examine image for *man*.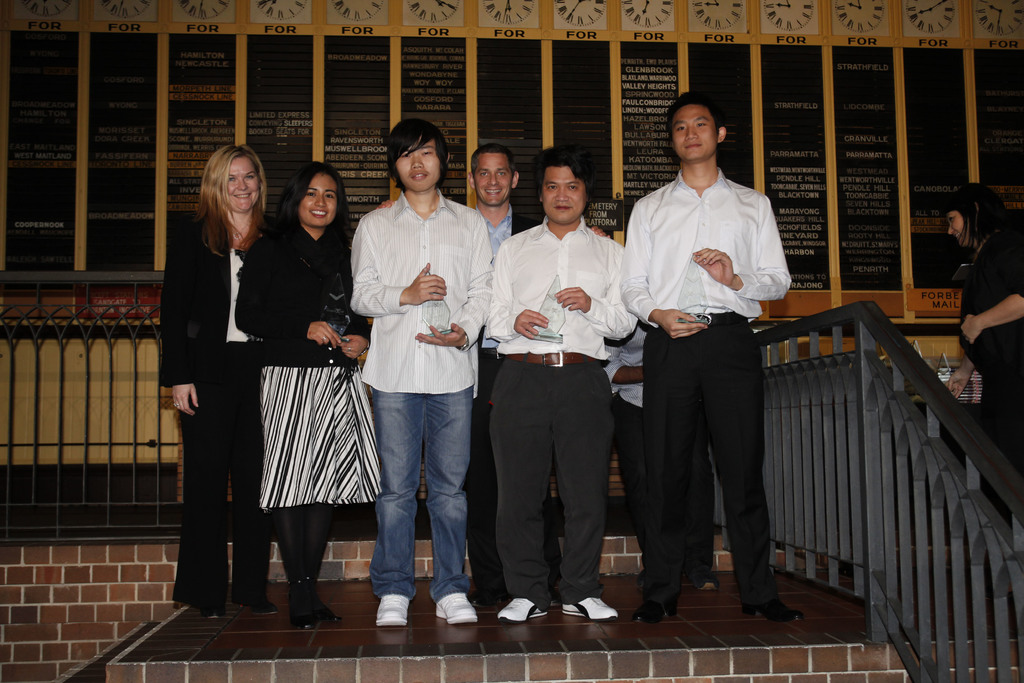
Examination result: bbox=(488, 142, 641, 620).
